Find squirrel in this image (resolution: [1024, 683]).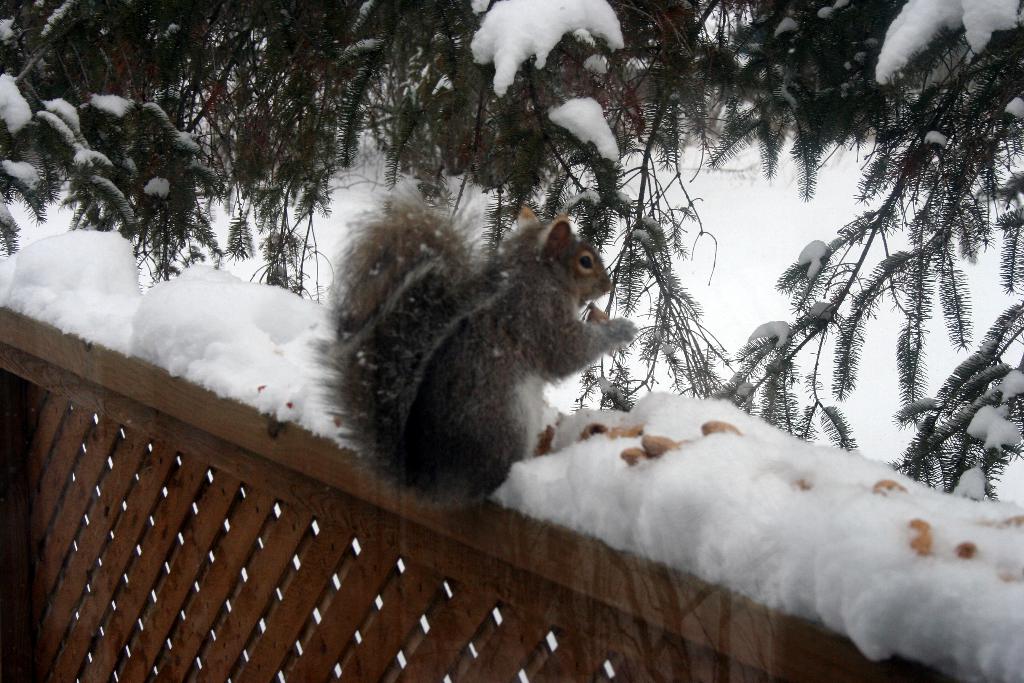
[280,169,650,527].
